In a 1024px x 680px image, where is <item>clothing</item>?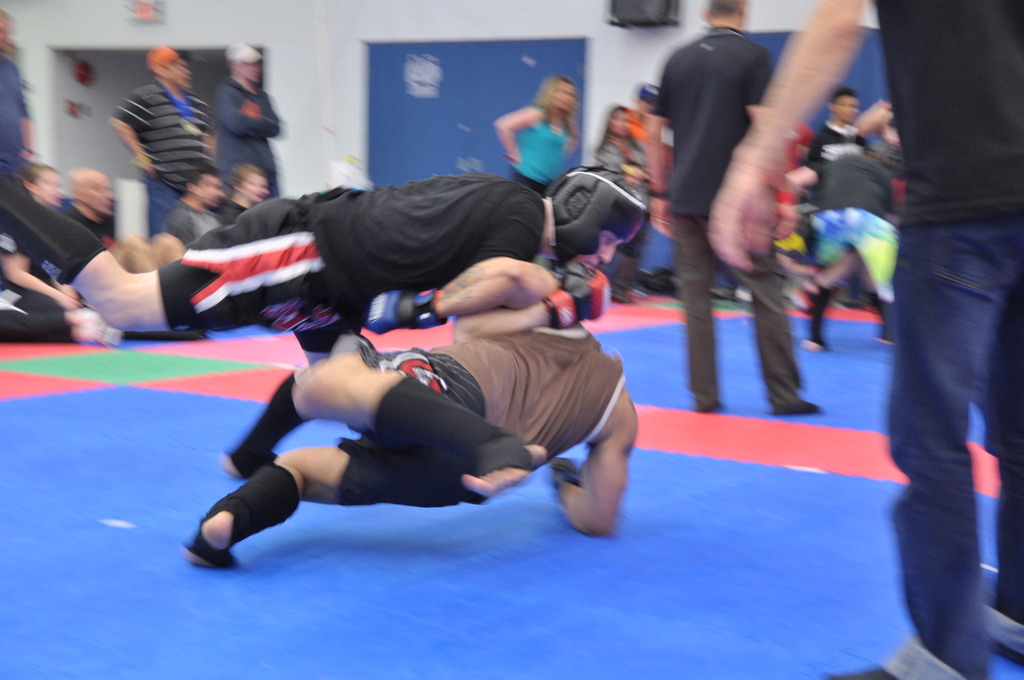
left=593, top=133, right=663, bottom=182.
